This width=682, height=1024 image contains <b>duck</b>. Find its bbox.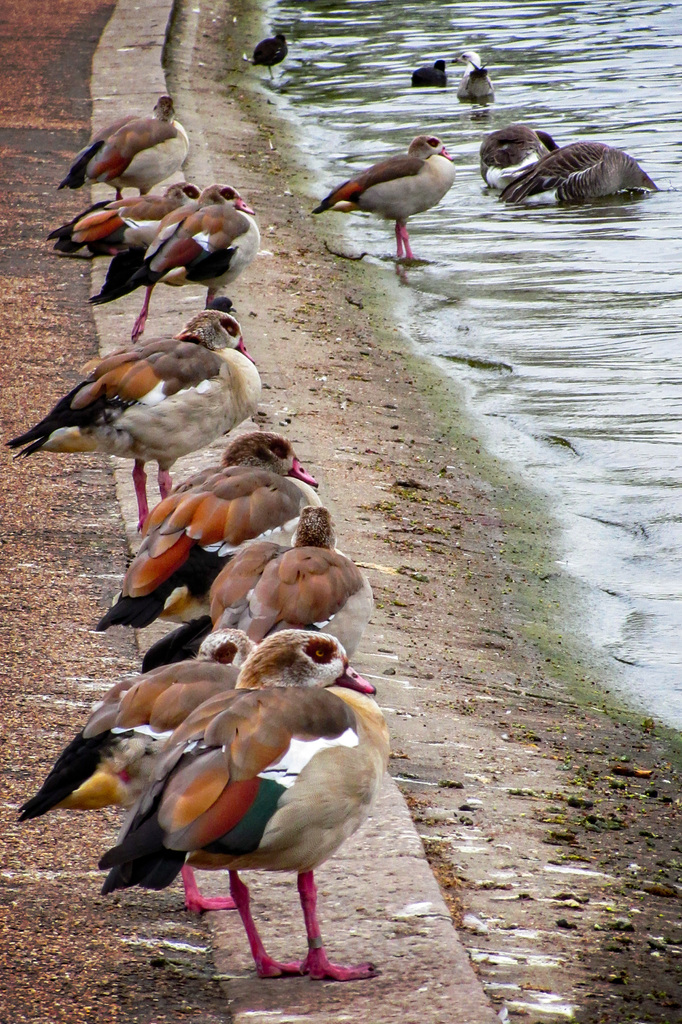
left=89, top=431, right=320, bottom=633.
